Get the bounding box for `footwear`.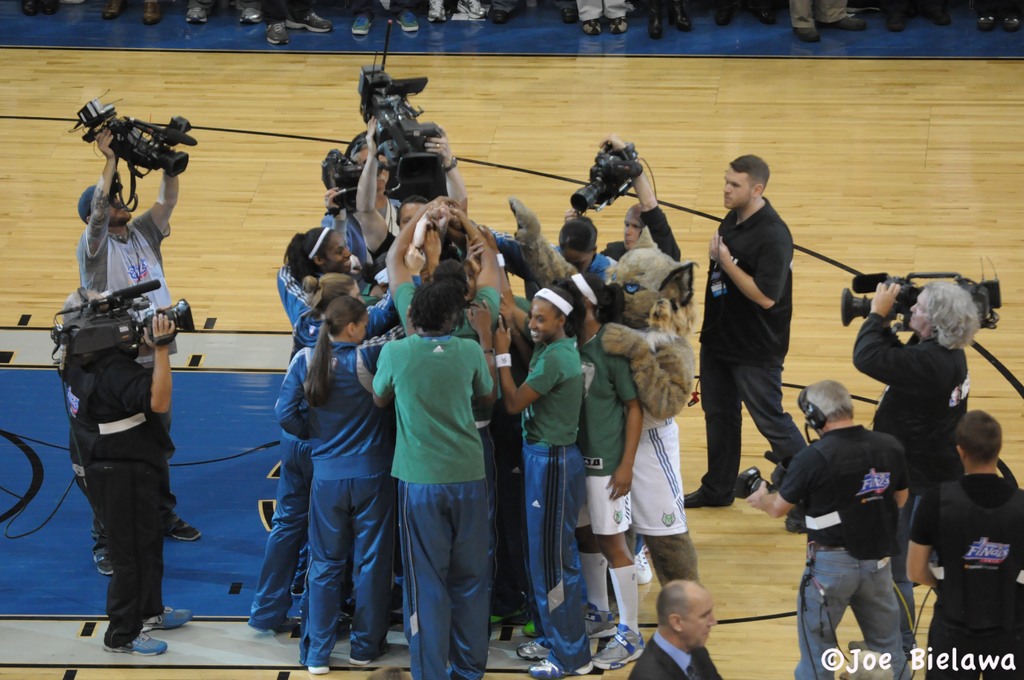
box=[561, 7, 576, 24].
